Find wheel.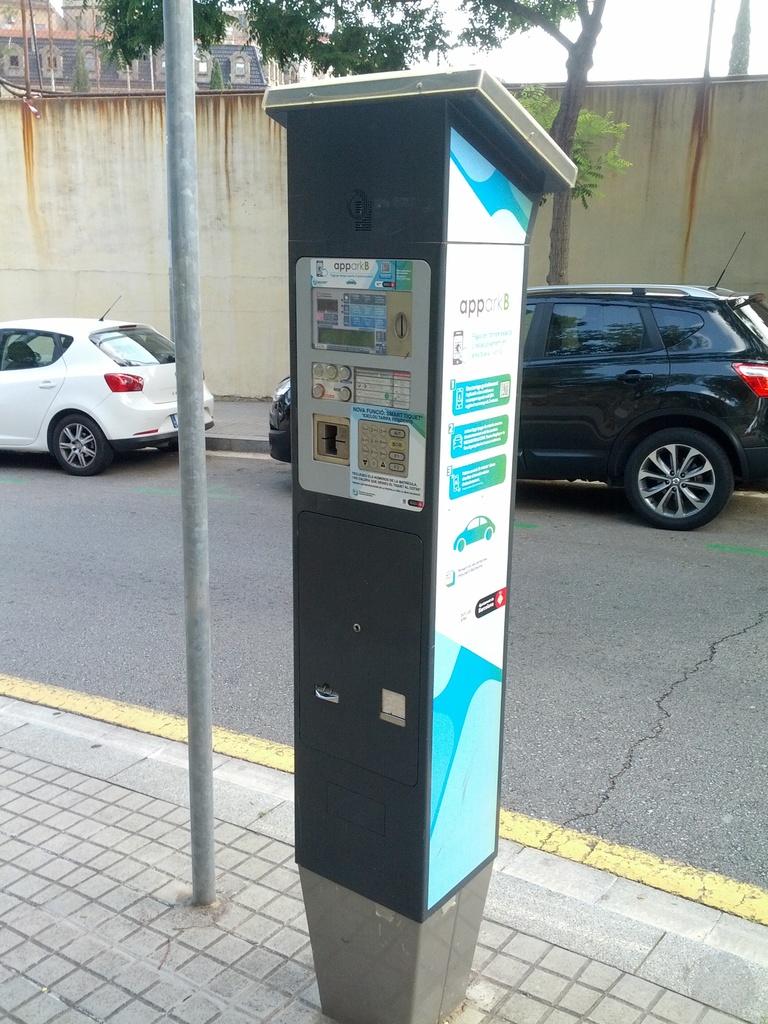
<box>37,413,121,478</box>.
